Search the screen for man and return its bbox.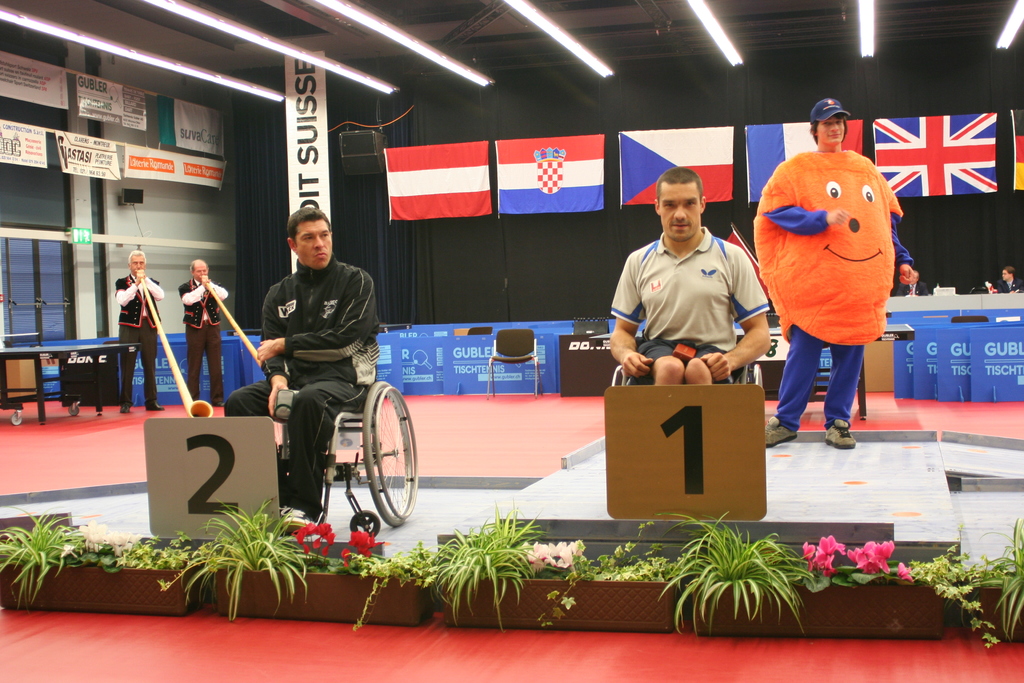
Found: (753,99,918,452).
